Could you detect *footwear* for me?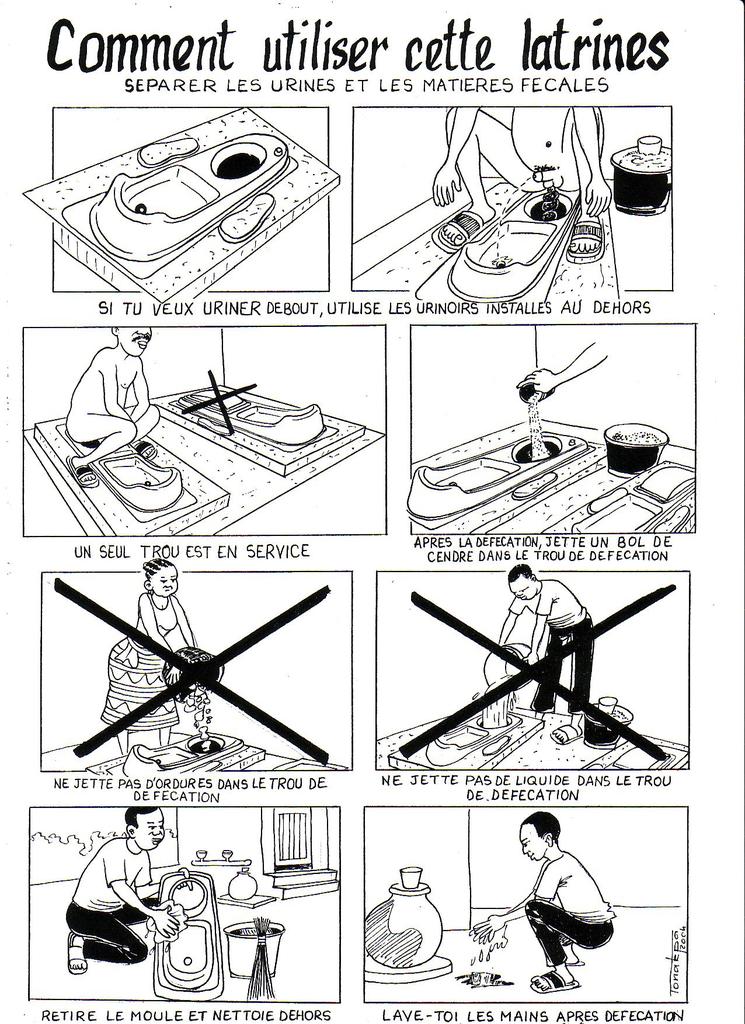
Detection result: (x1=68, y1=454, x2=97, y2=486).
